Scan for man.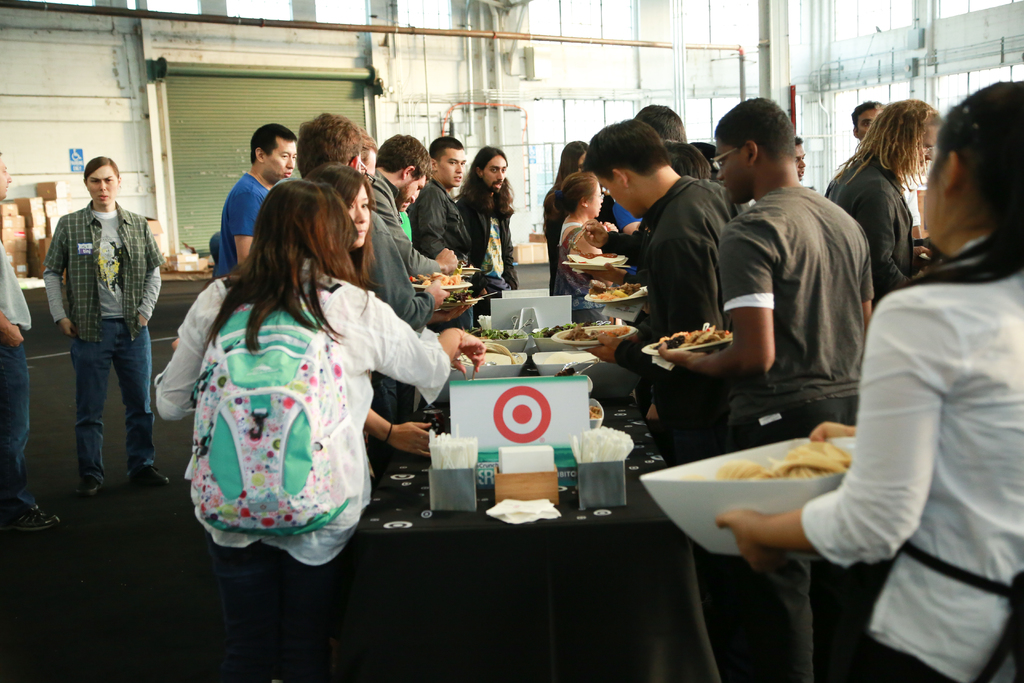
Scan result: rect(0, 147, 59, 537).
